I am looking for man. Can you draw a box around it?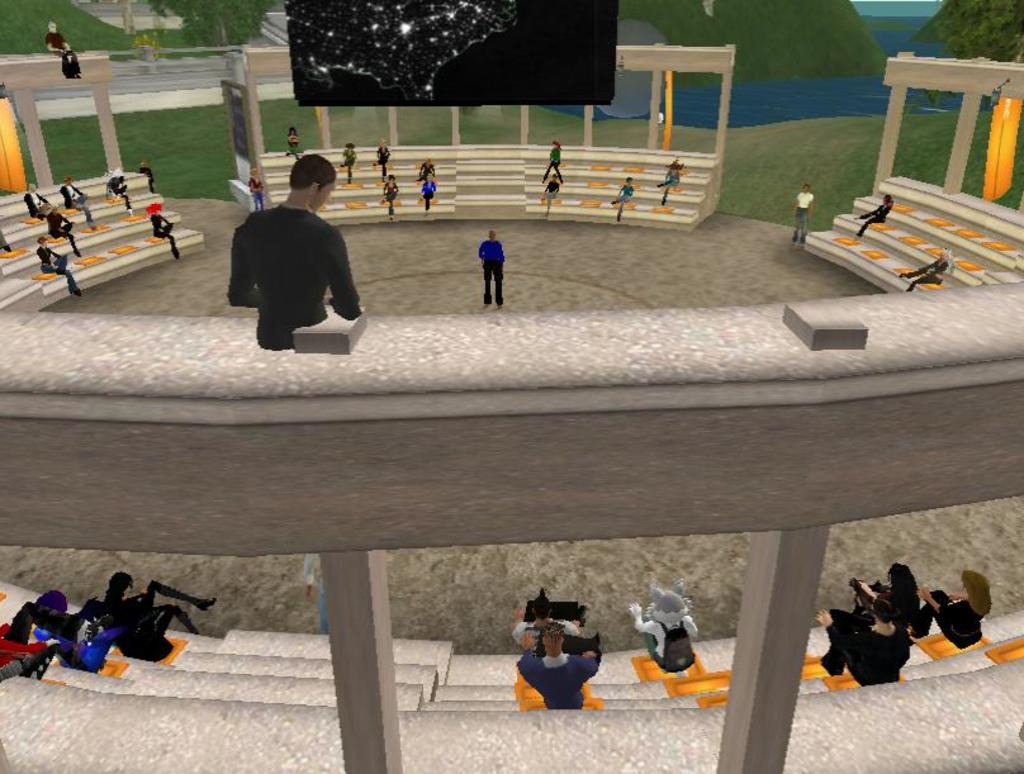
Sure, the bounding box is bbox(139, 165, 157, 191).
